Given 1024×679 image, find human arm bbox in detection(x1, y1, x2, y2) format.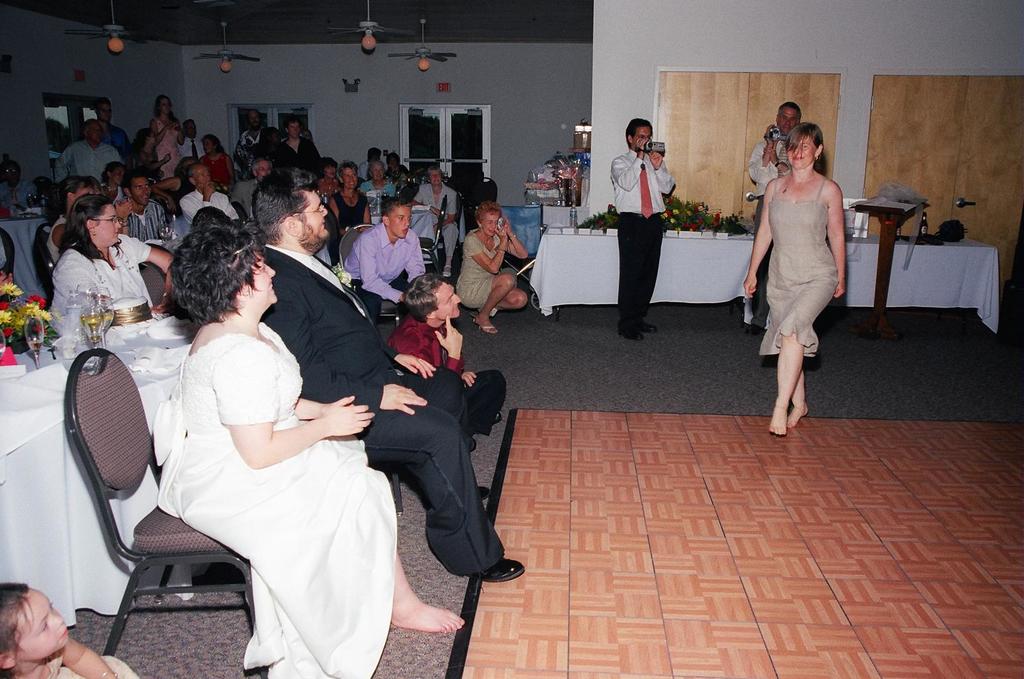
detection(61, 636, 115, 678).
